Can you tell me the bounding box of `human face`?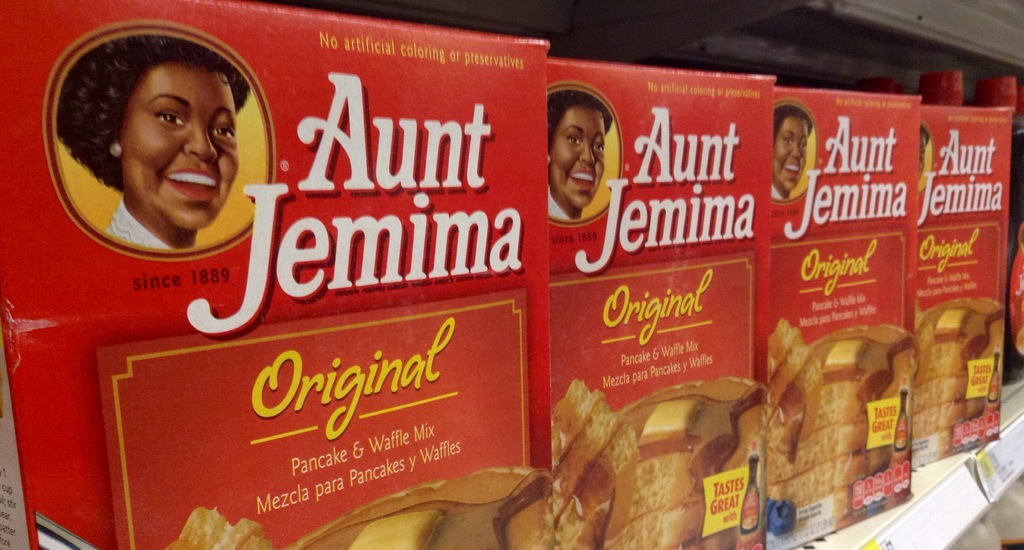
552:111:589:206.
